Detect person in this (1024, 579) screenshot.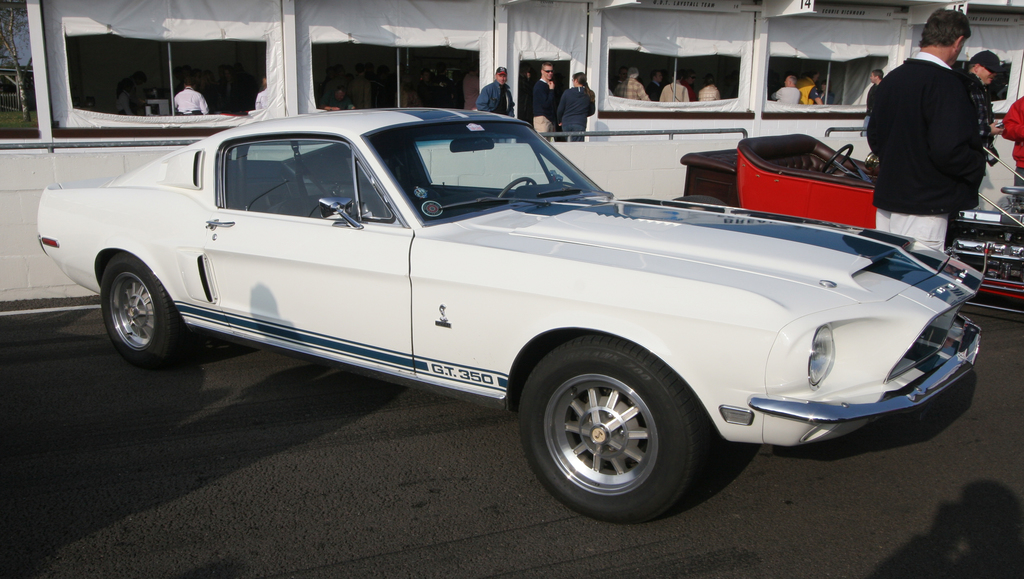
Detection: bbox=[772, 75, 800, 104].
